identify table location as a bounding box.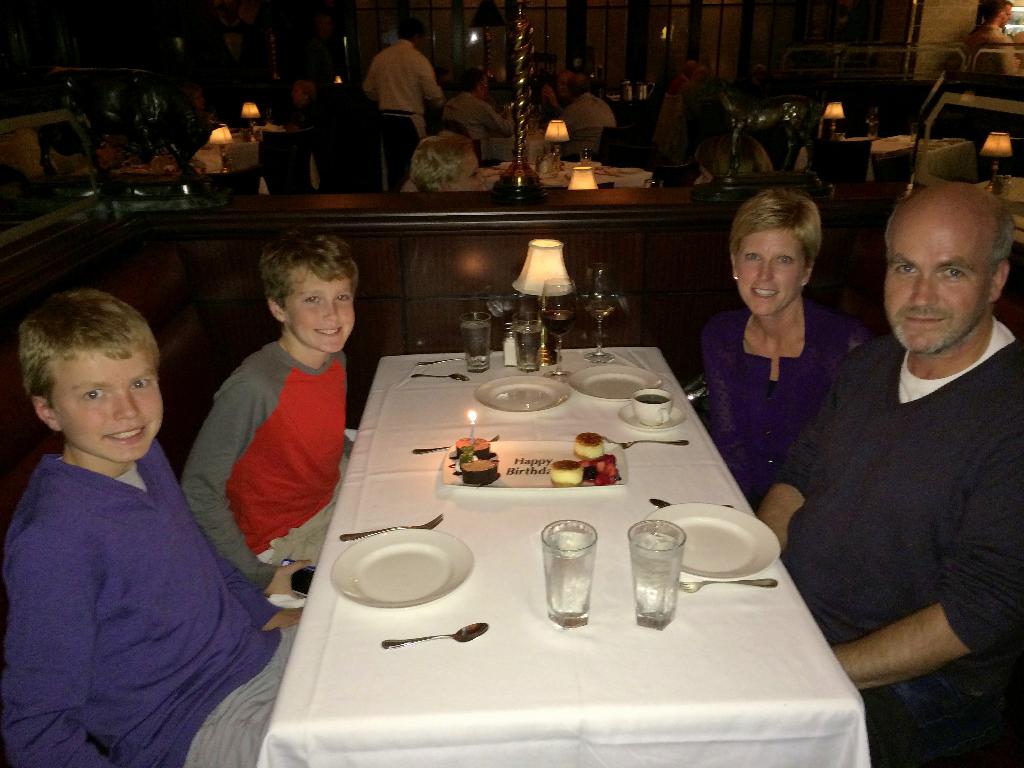
[254, 341, 846, 767].
